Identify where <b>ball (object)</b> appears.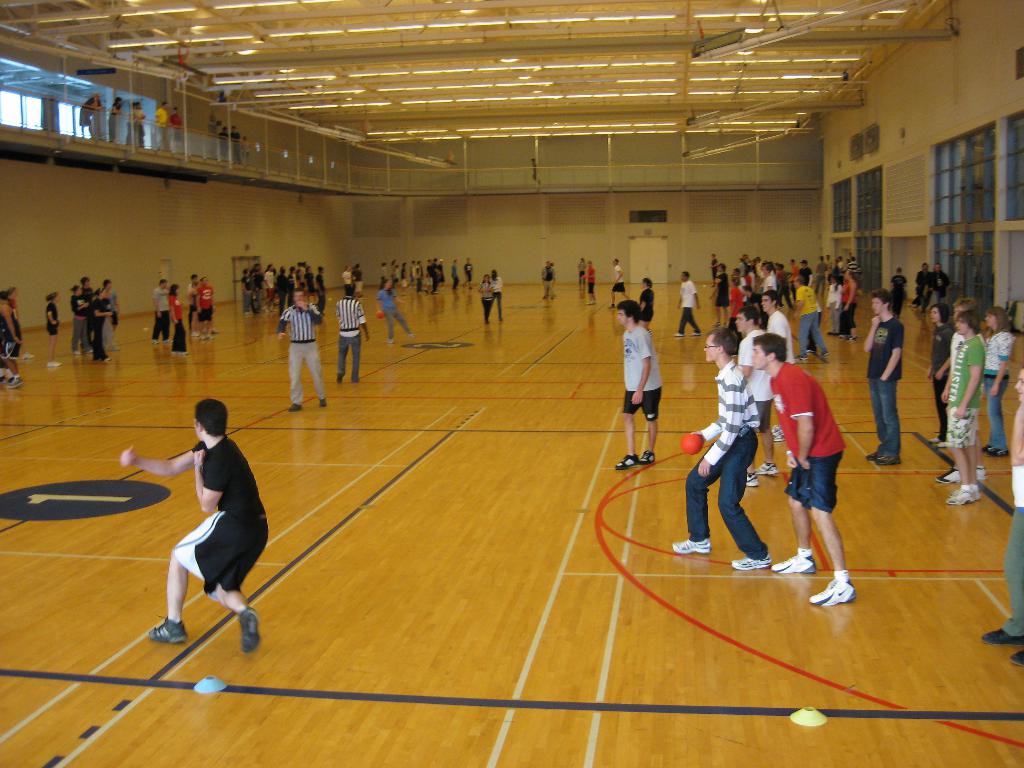
Appears at [683,435,703,454].
